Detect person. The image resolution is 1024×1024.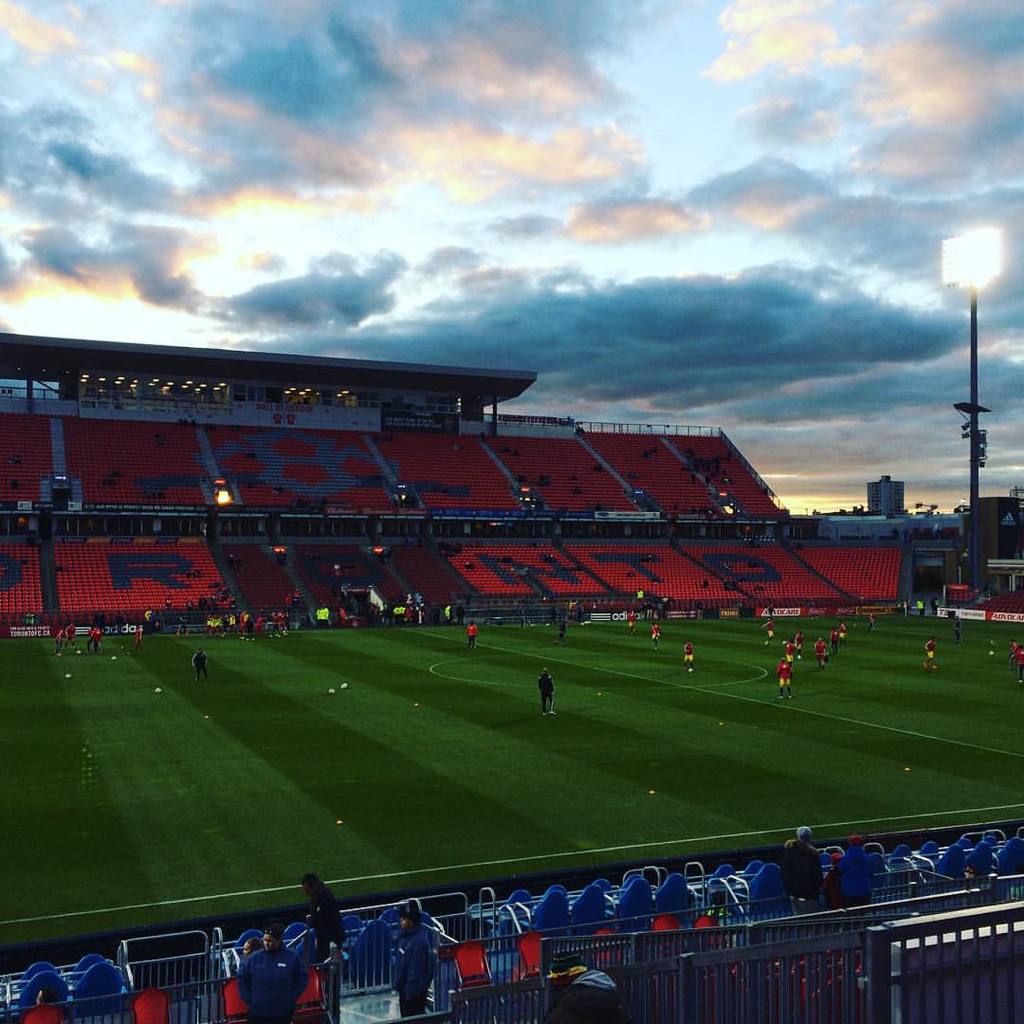
x1=831 y1=627 x2=837 y2=653.
